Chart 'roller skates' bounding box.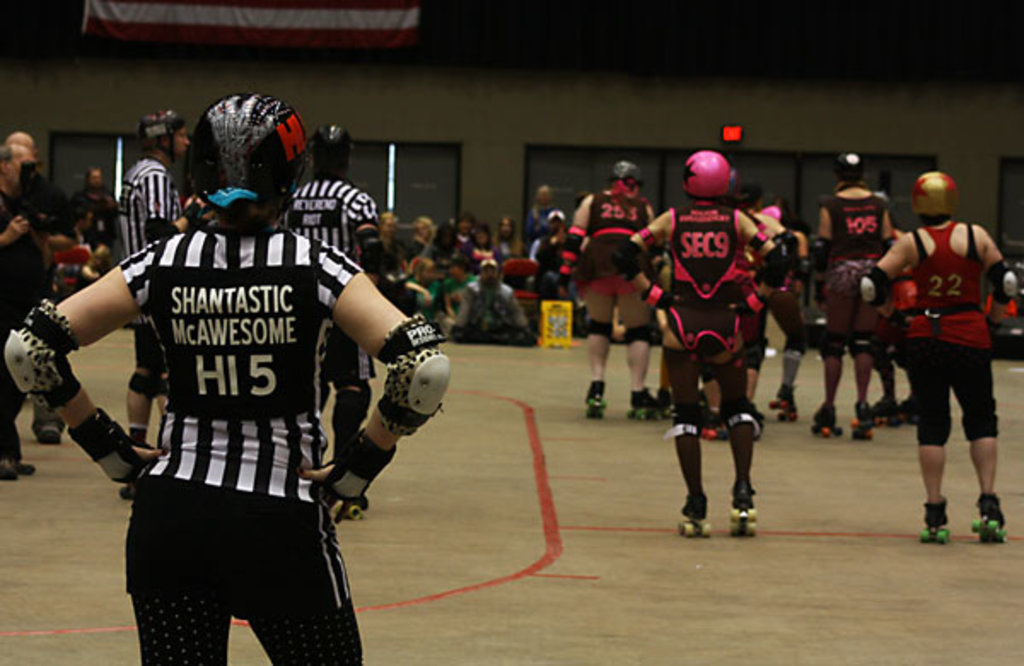
Charted: bbox=[901, 393, 922, 424].
